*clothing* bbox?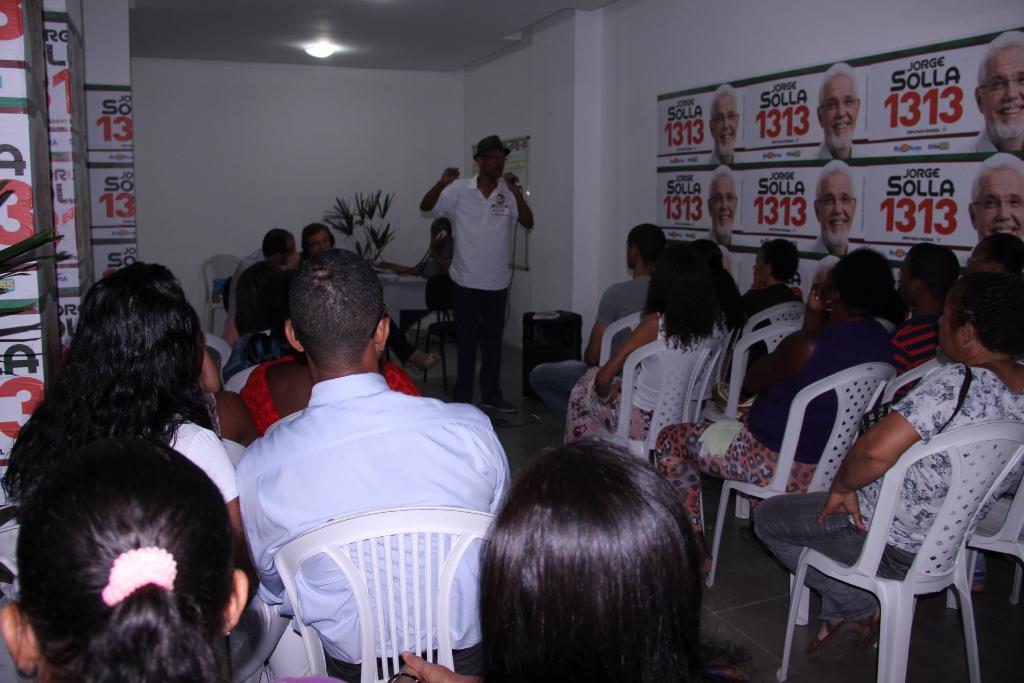
x1=228, y1=373, x2=510, y2=682
